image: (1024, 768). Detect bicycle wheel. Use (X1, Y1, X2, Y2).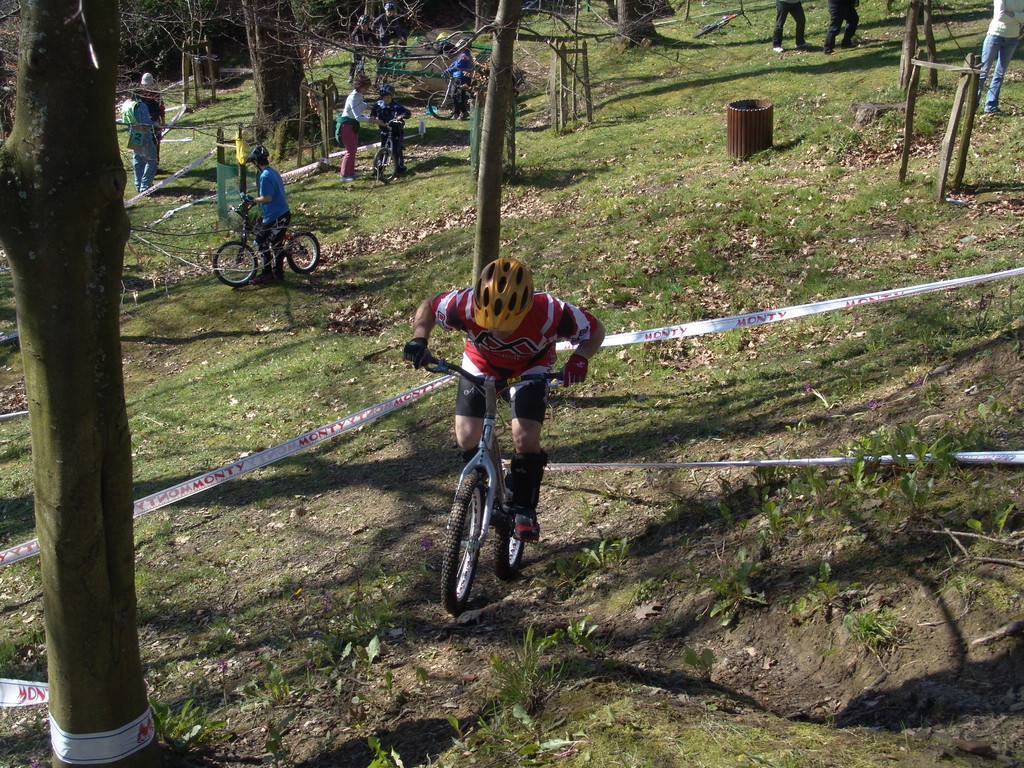
(429, 89, 458, 120).
